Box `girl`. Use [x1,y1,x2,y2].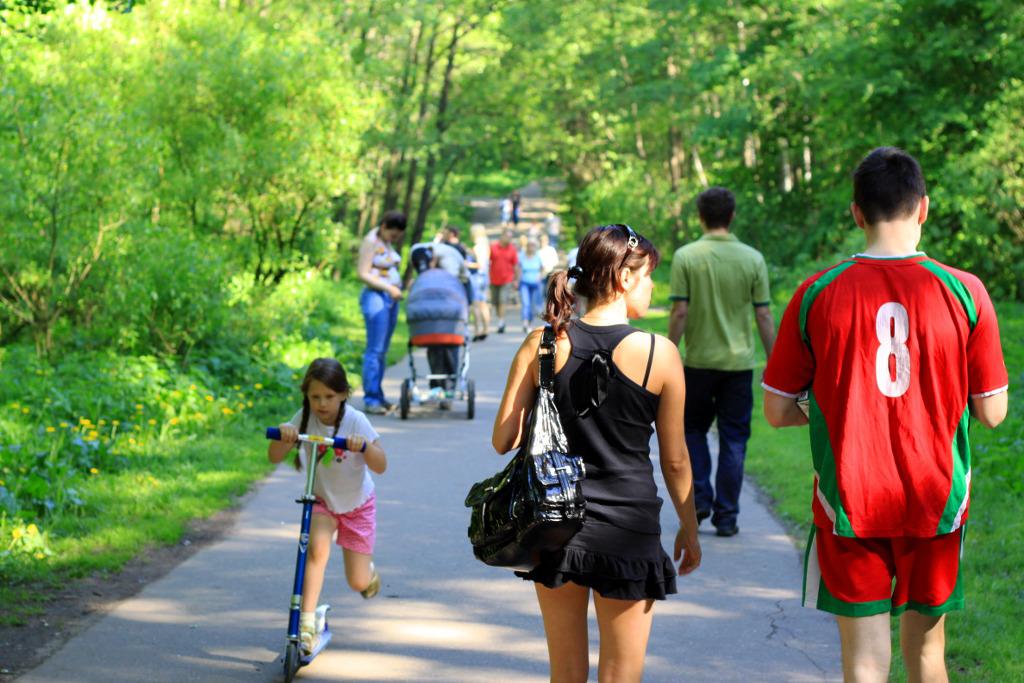
[520,237,560,305].
